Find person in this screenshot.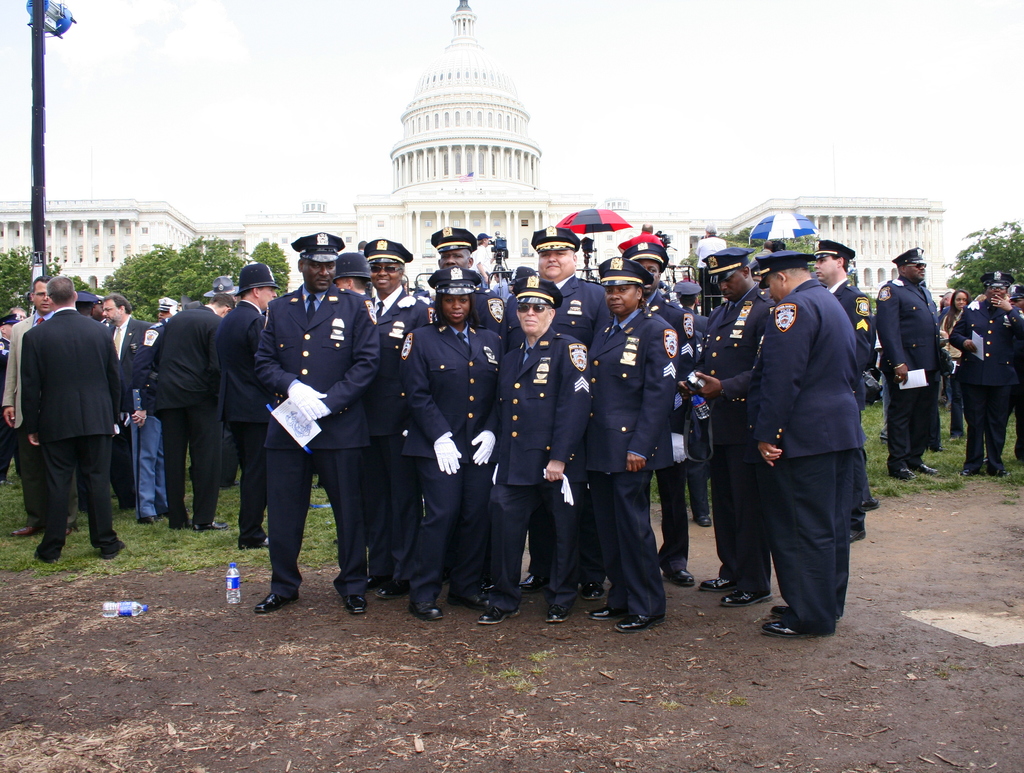
The bounding box for person is {"left": 675, "top": 248, "right": 788, "bottom": 605}.
